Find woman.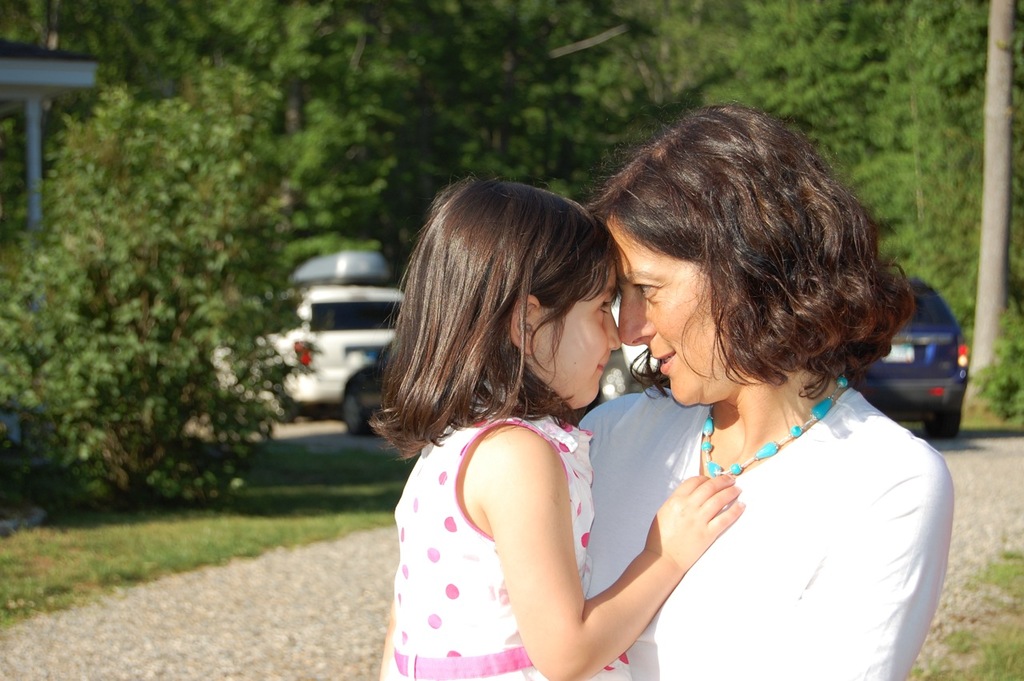
582:94:954:680.
